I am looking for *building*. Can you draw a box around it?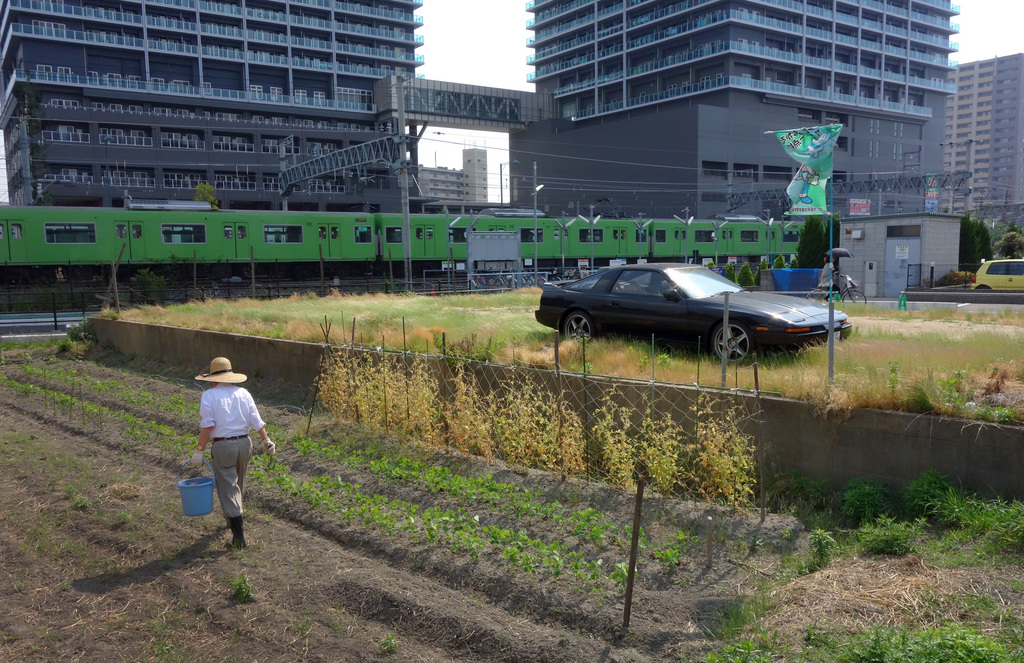
Sure, the bounding box is [left=942, top=53, right=1023, bottom=207].
